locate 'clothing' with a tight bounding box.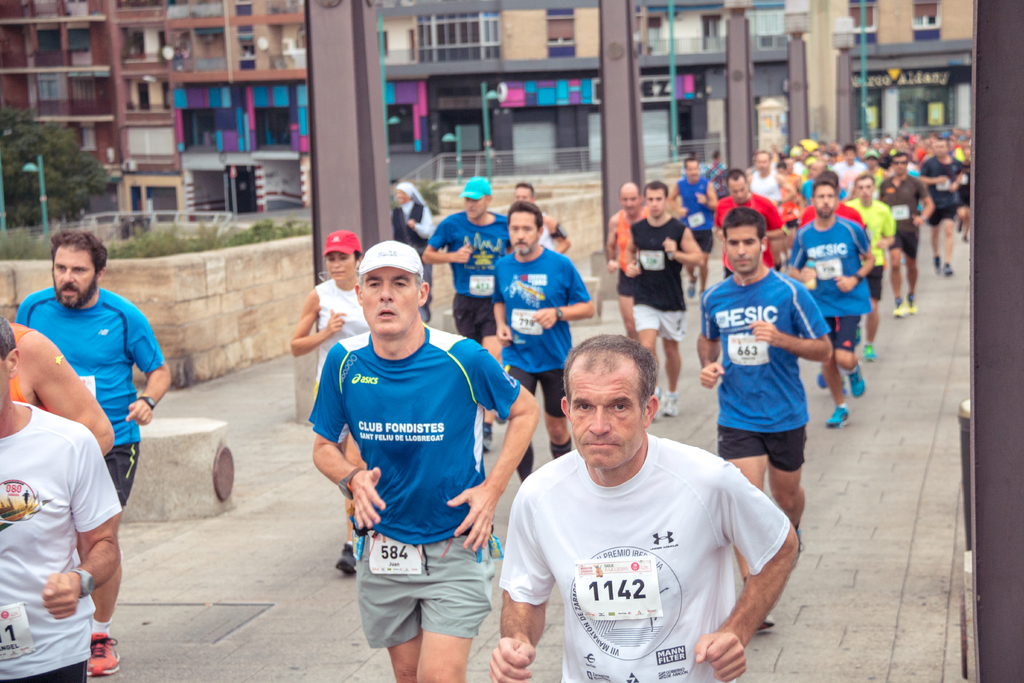
crop(8, 324, 52, 413).
